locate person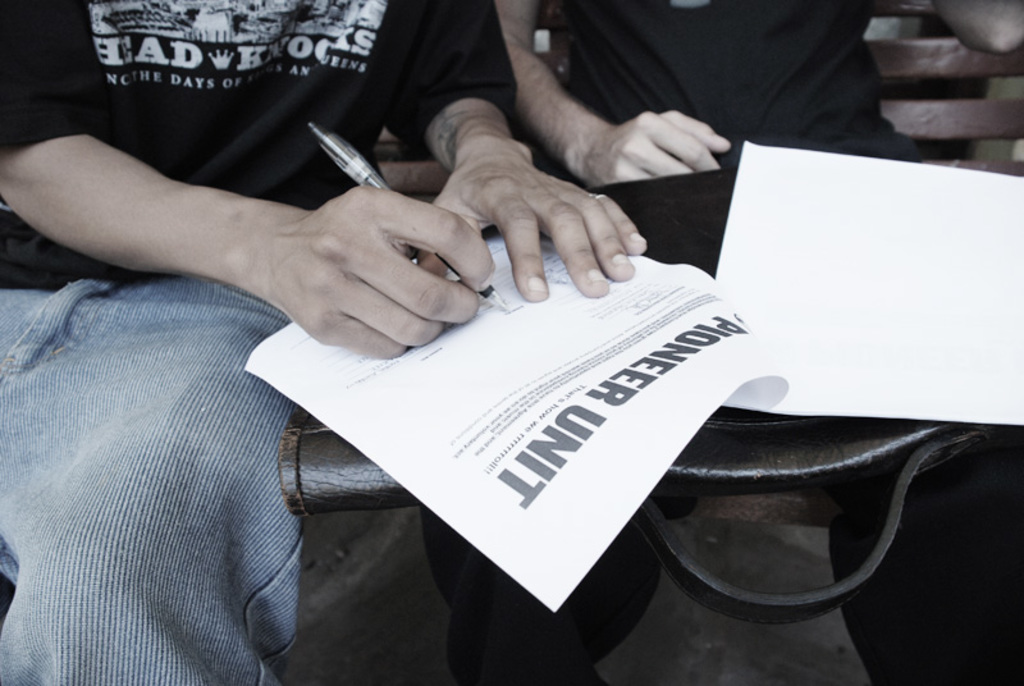
(left=0, top=0, right=648, bottom=685)
